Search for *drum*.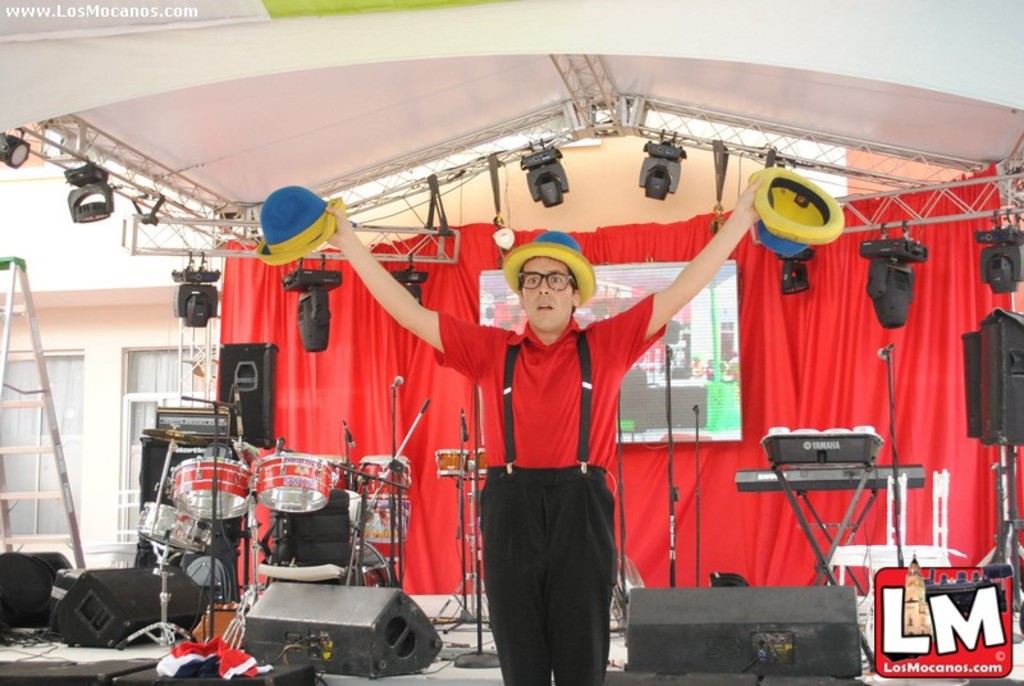
Found at 477 447 488 474.
